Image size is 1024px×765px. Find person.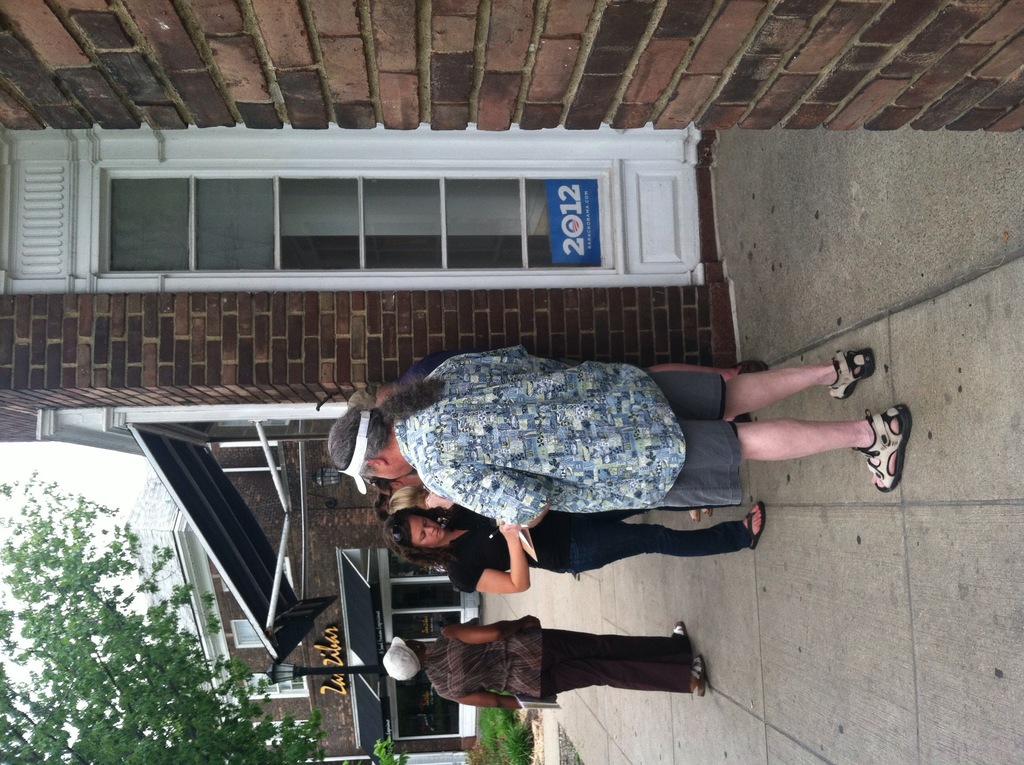
locate(380, 611, 705, 713).
